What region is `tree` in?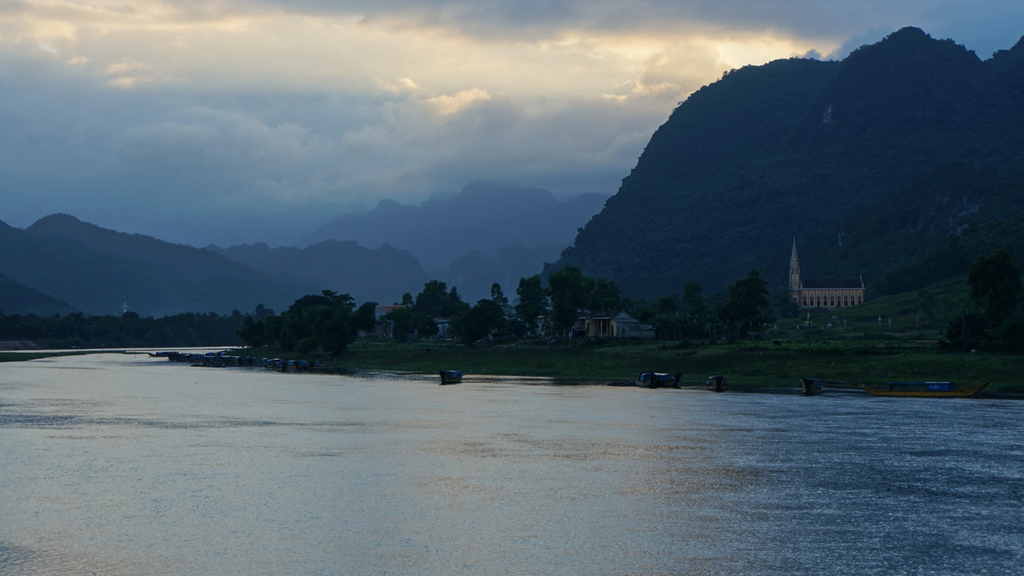
(x1=653, y1=282, x2=730, y2=351).
